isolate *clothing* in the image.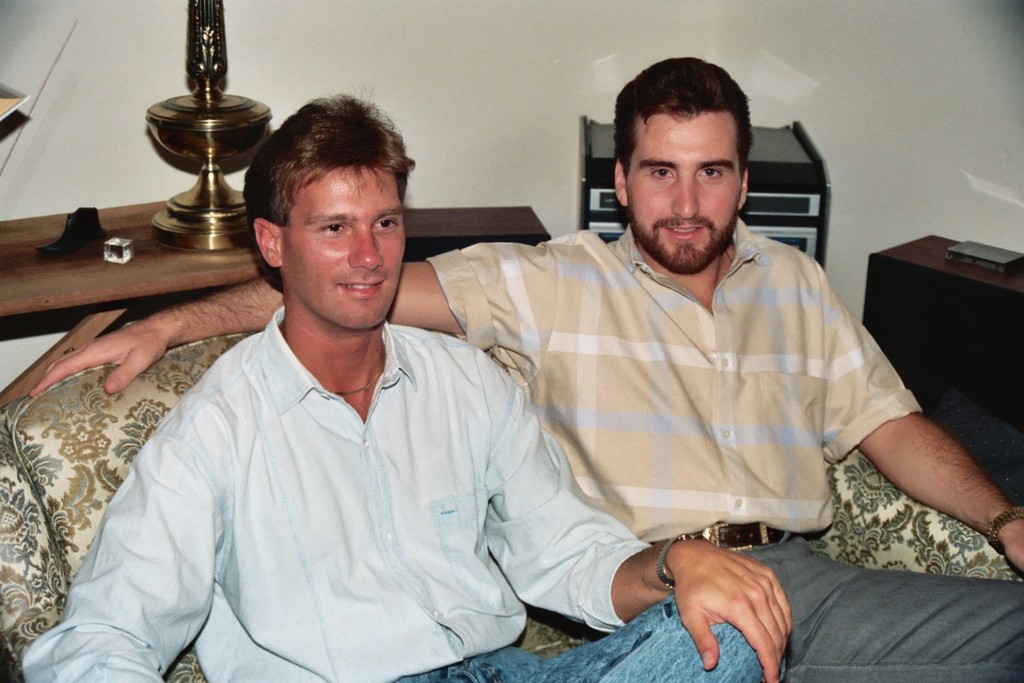
Isolated region: detection(23, 301, 788, 682).
